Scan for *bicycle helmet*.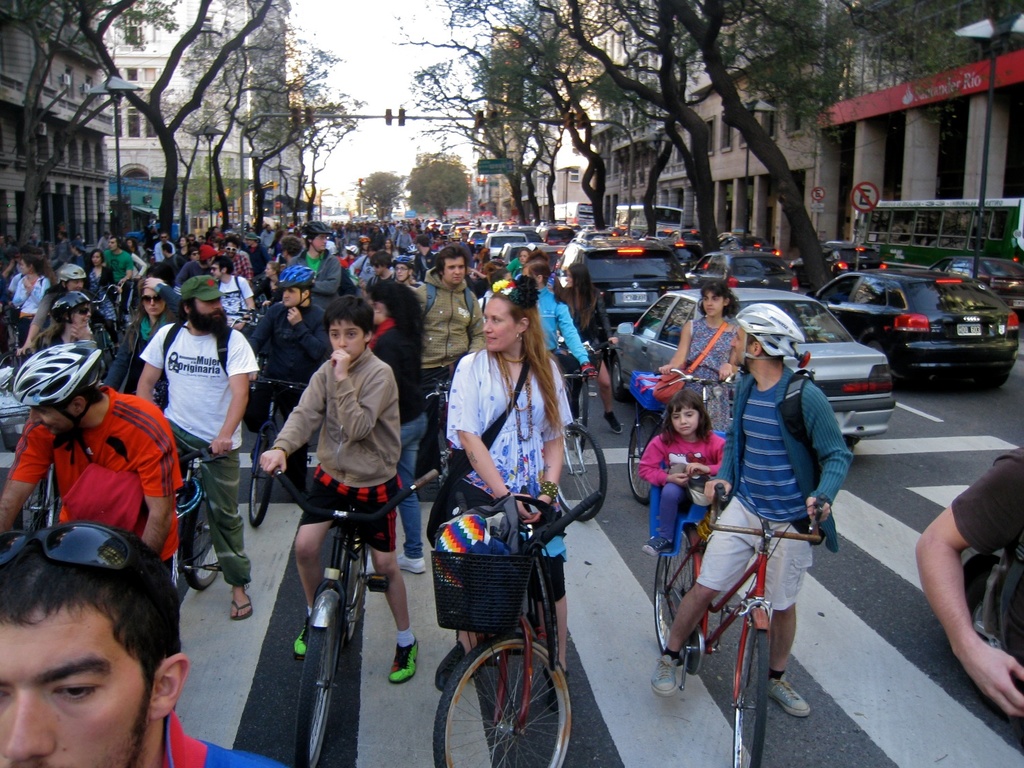
Scan result: <region>732, 299, 802, 368</region>.
